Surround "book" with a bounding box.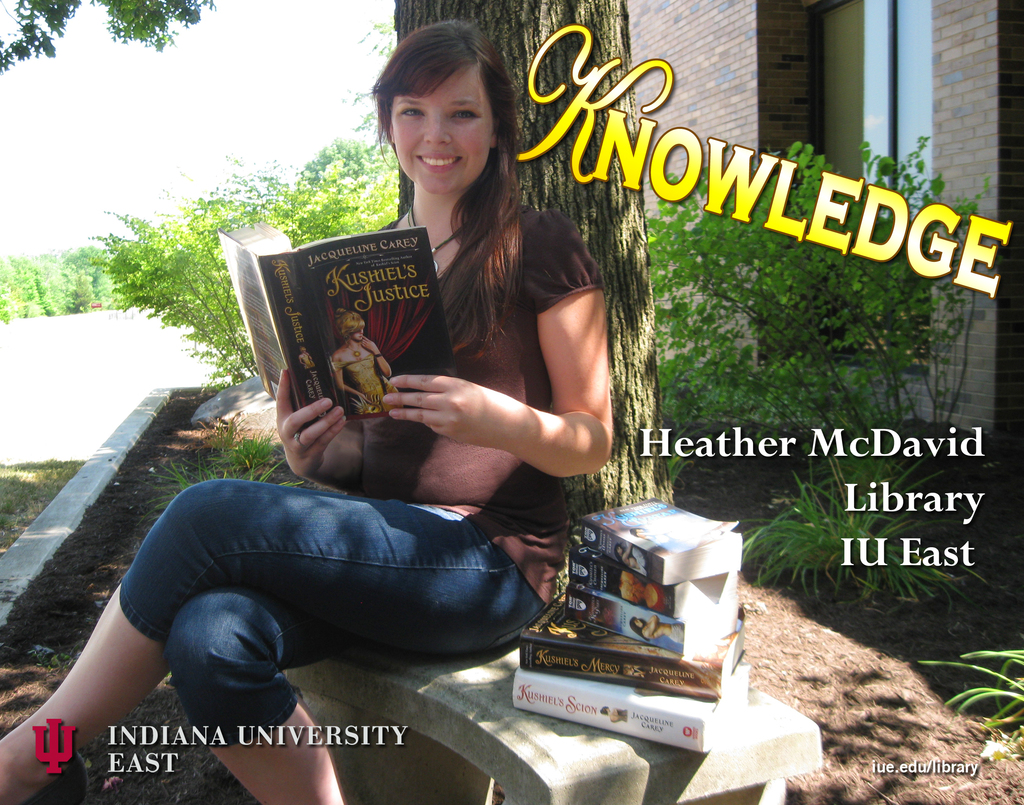
216,224,459,423.
